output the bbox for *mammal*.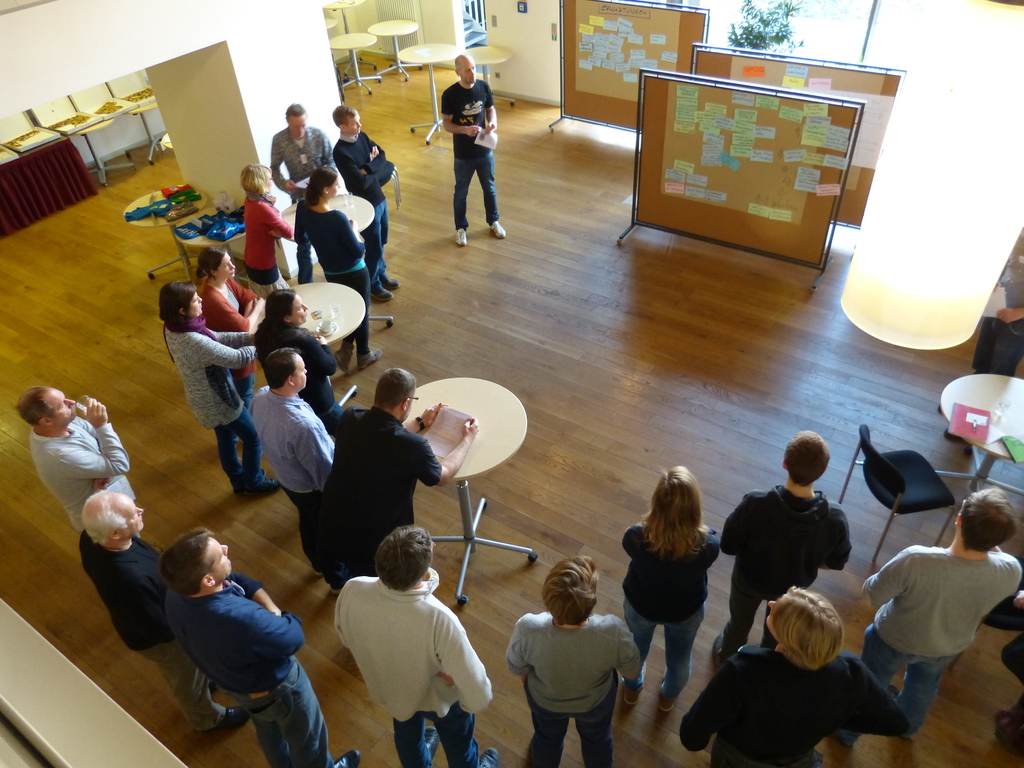
{"left": 717, "top": 426, "right": 851, "bottom": 660}.
